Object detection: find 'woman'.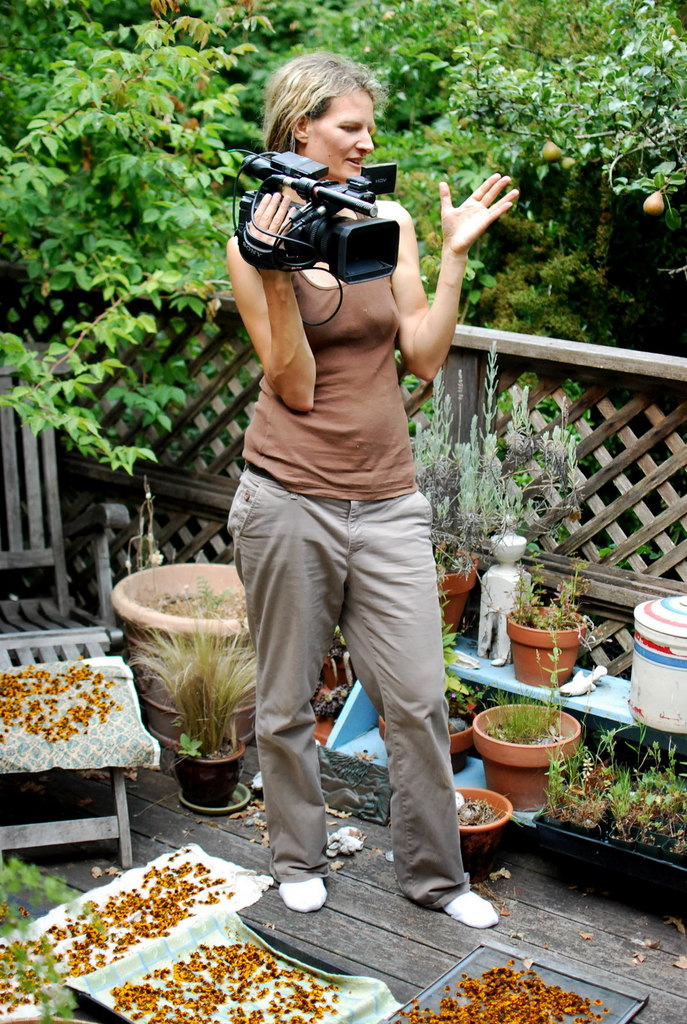
<region>166, 47, 513, 906</region>.
